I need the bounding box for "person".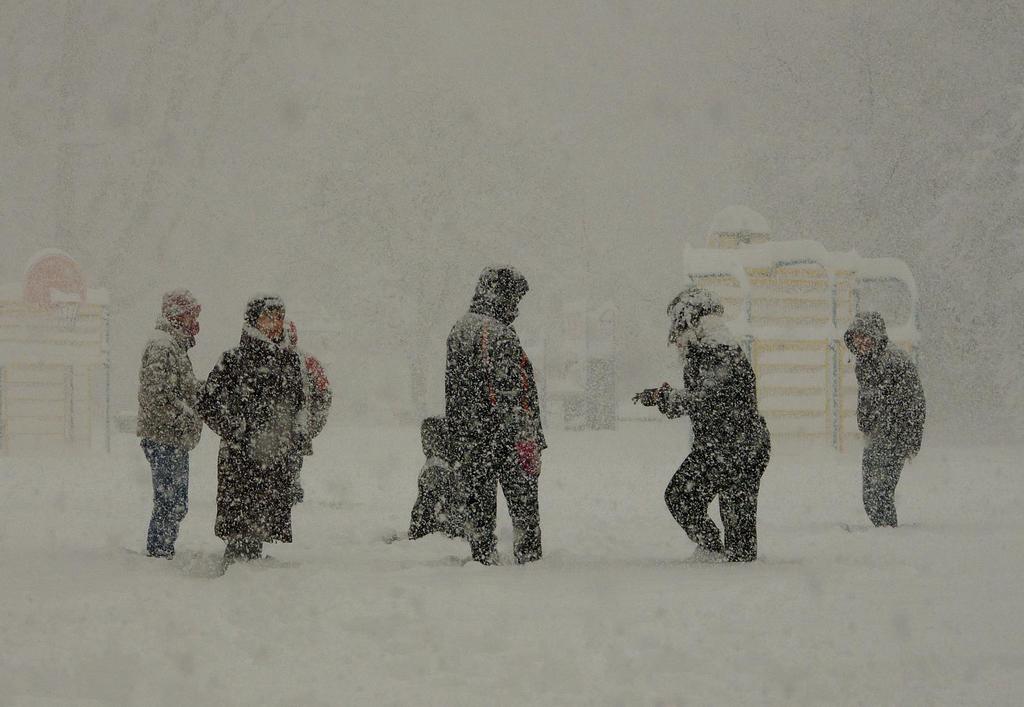
Here it is: <region>407, 416, 472, 544</region>.
